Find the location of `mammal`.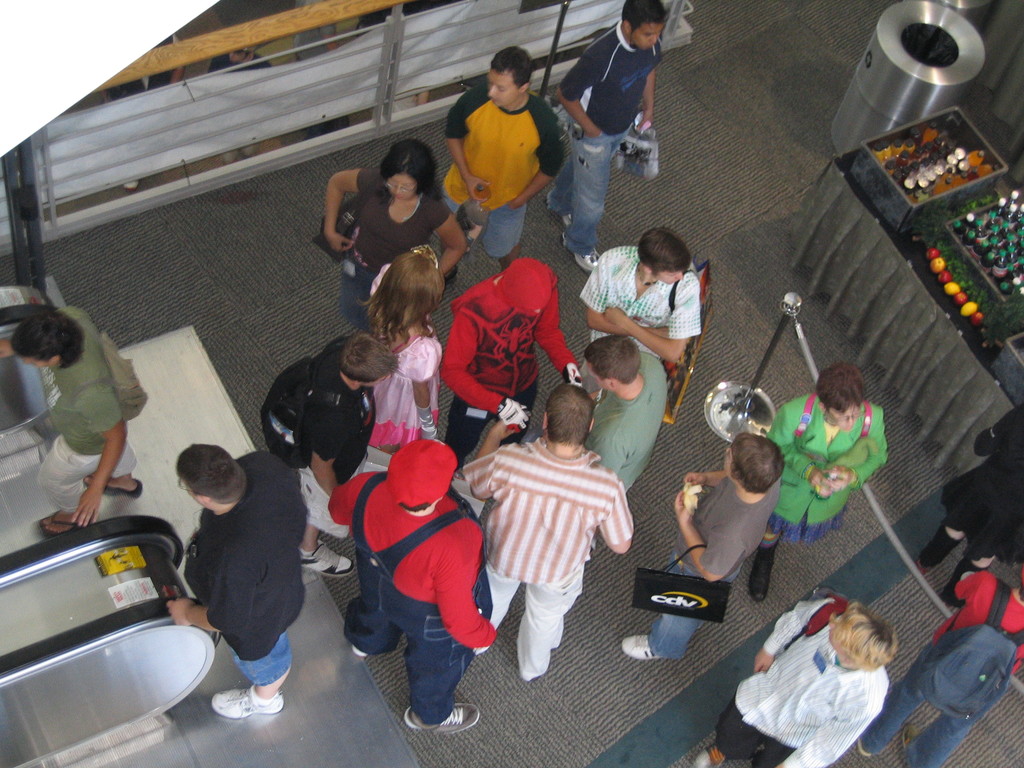
Location: [x1=458, y1=383, x2=634, y2=679].
